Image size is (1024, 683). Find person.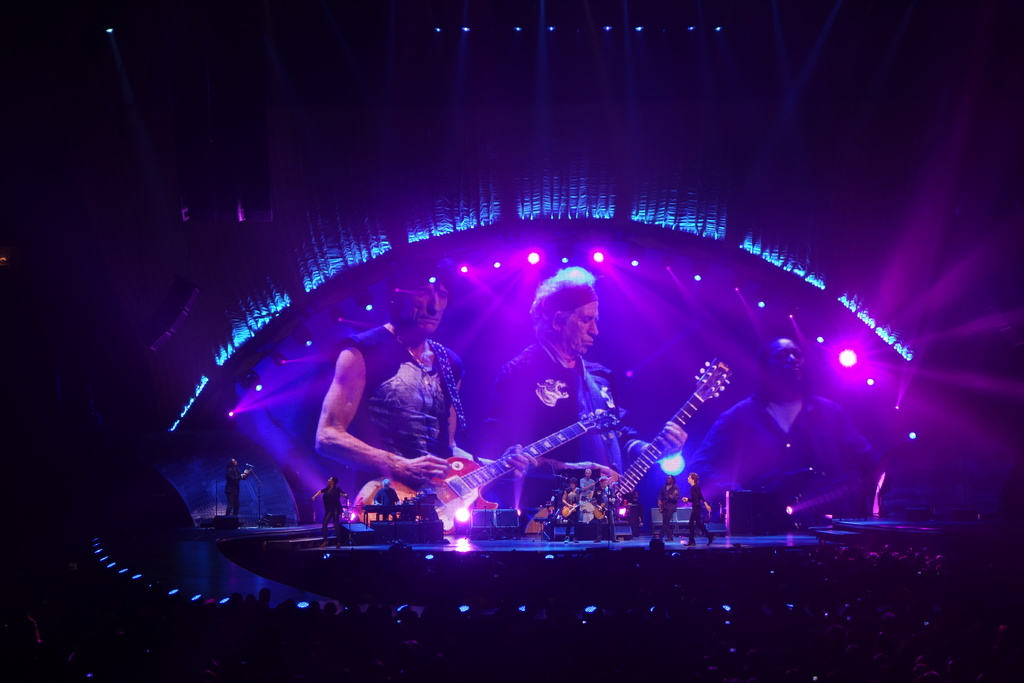
<bbox>310, 254, 464, 503</bbox>.
